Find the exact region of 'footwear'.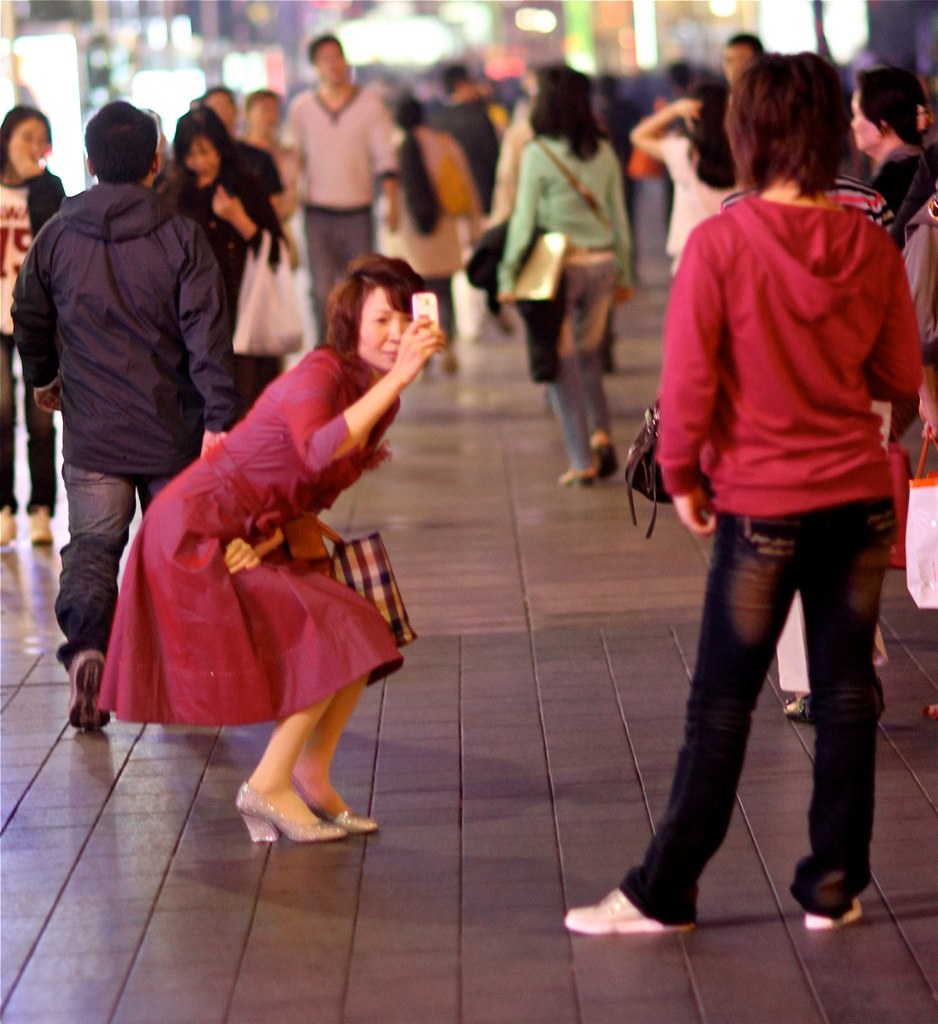
Exact region: (311,804,382,830).
